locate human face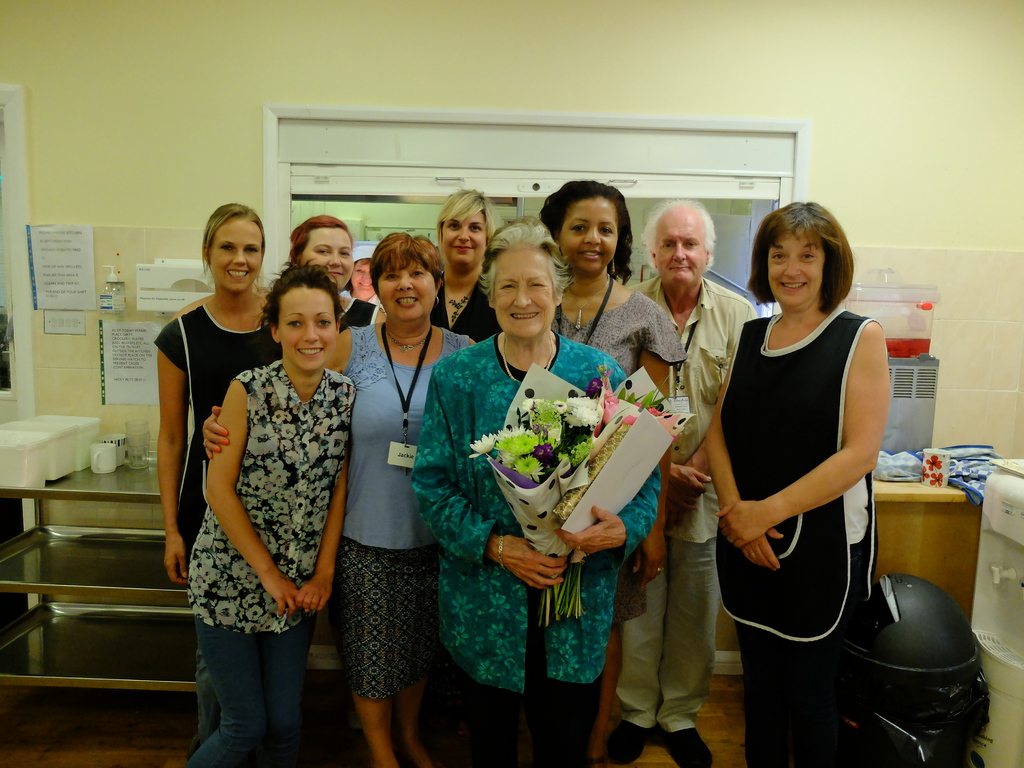
278,289,334,369
